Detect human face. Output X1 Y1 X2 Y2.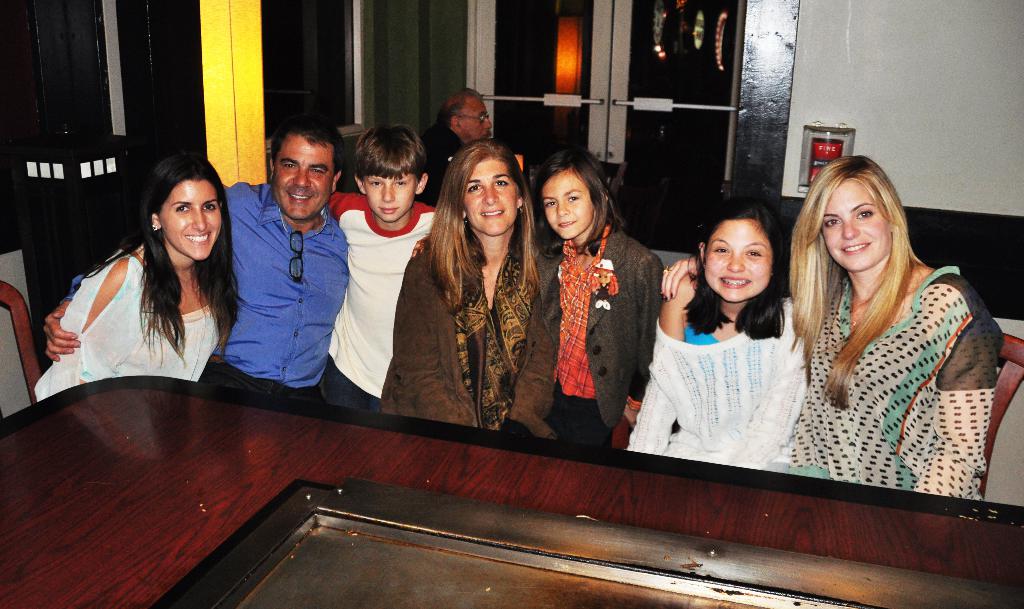
366 175 420 223.
